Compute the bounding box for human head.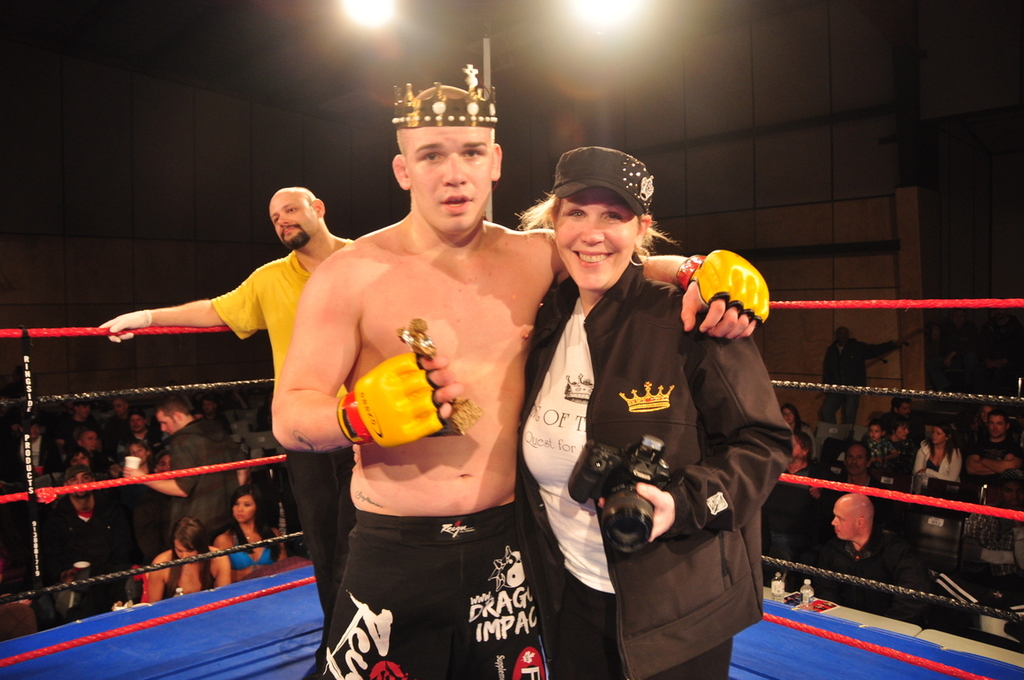
x1=836 y1=329 x2=849 y2=345.
